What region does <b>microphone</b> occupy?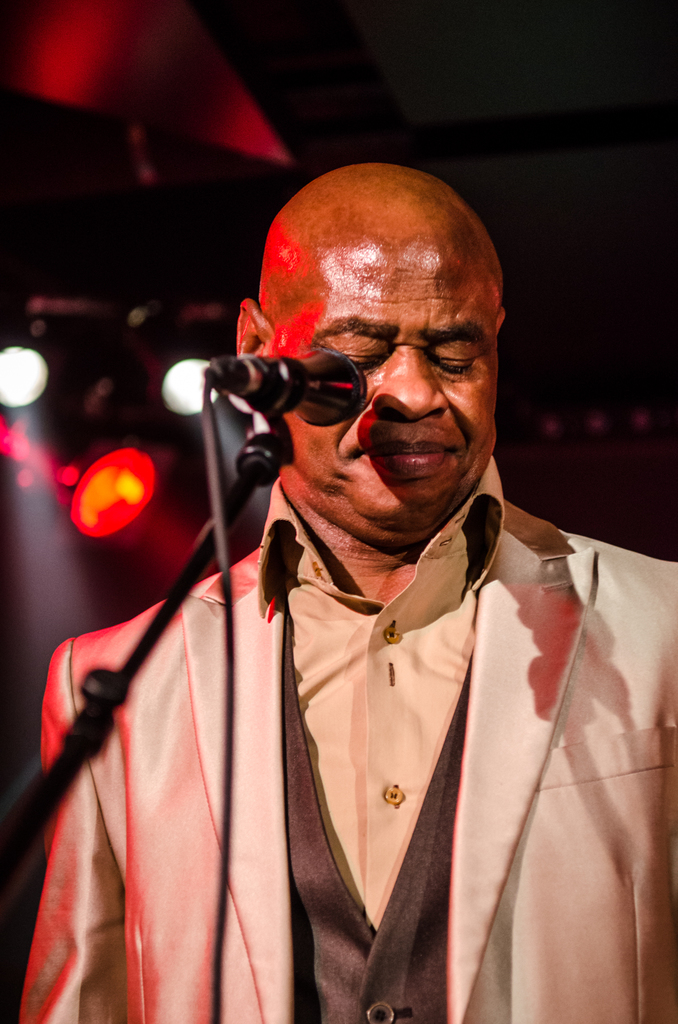
<bbox>22, 625, 152, 801</bbox>.
